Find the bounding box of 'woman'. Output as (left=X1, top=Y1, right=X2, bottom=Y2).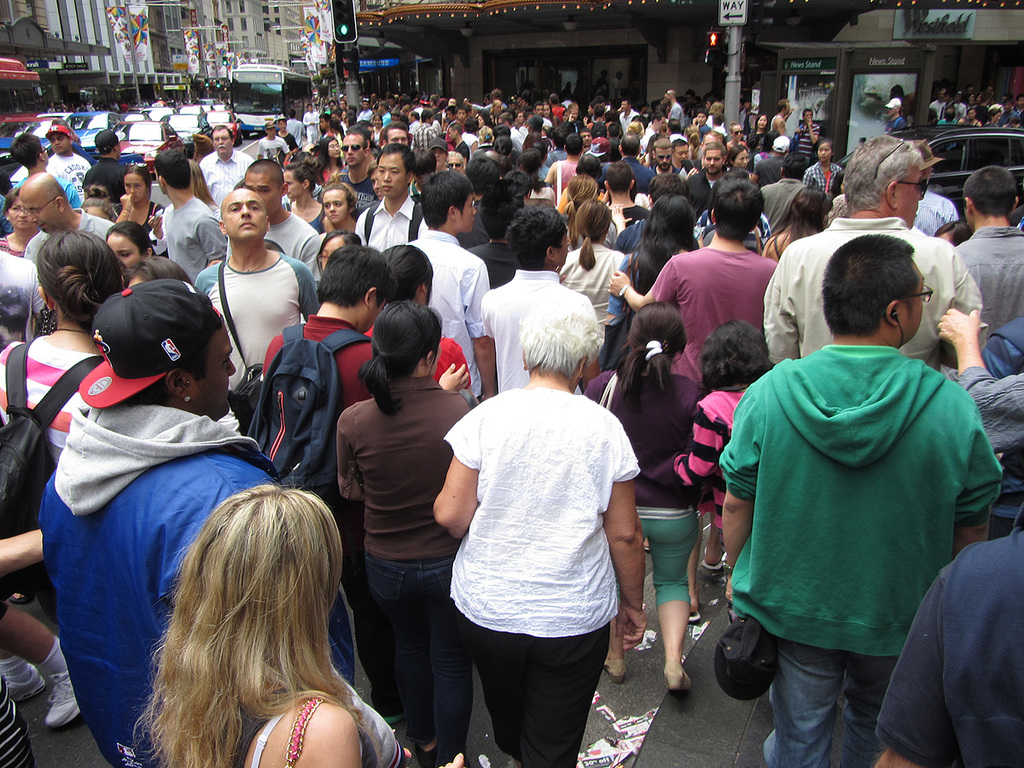
(left=97, top=218, right=161, bottom=271).
